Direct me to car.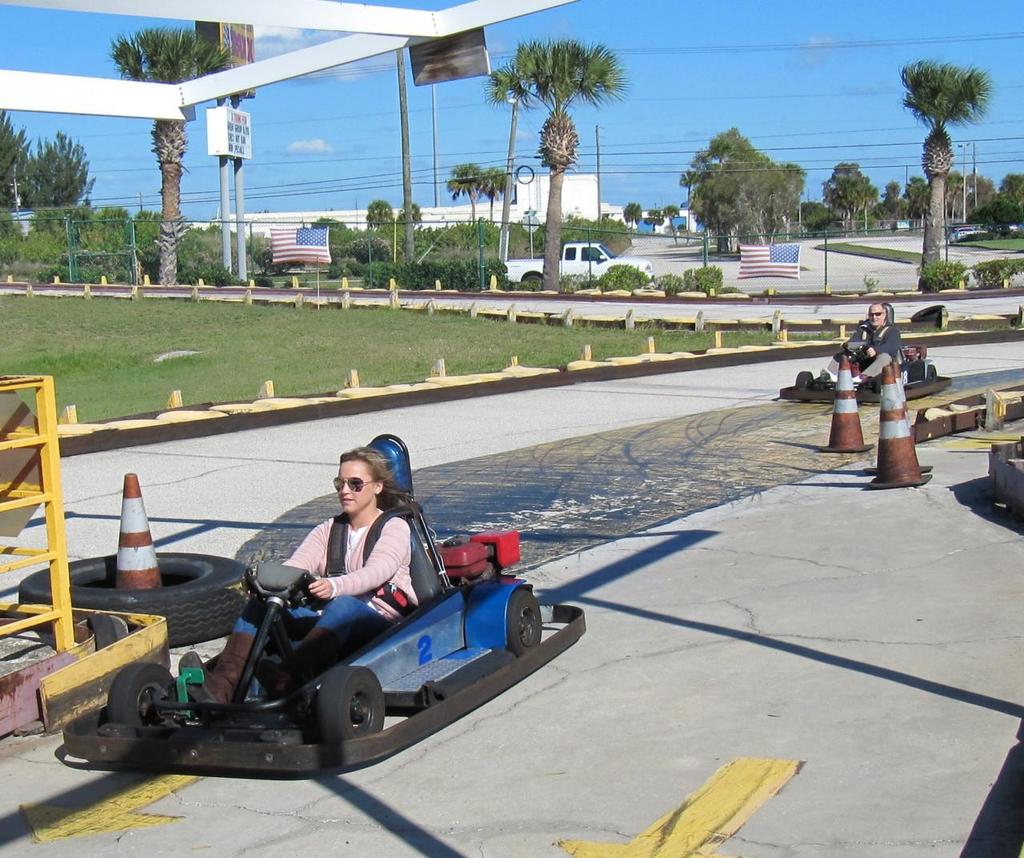
Direction: bbox(60, 436, 589, 772).
